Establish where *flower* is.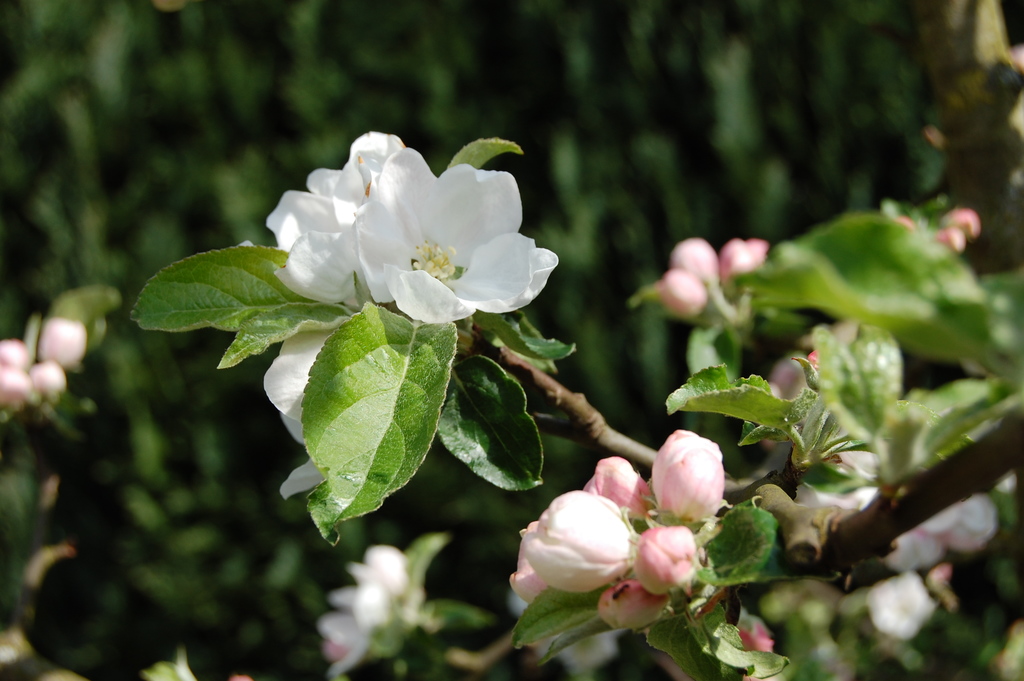
Established at 316/539/435/680.
